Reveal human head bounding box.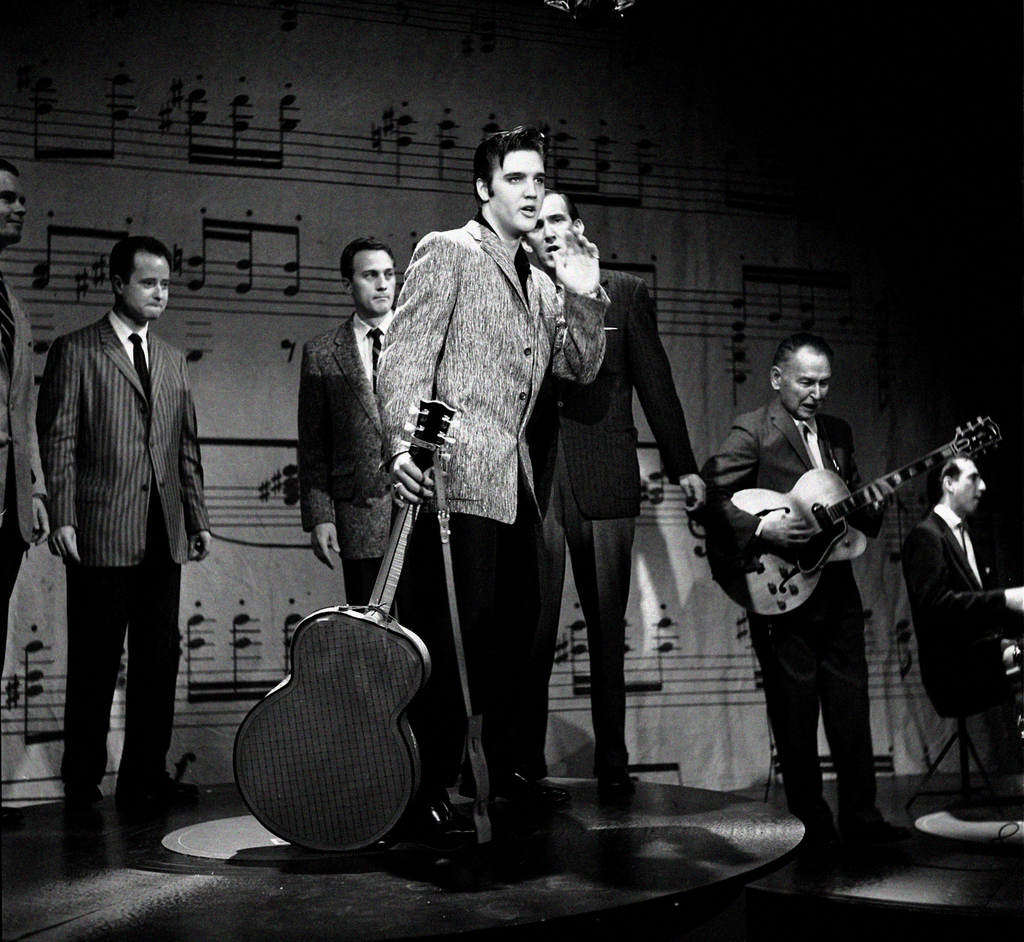
Revealed: [767,334,831,421].
